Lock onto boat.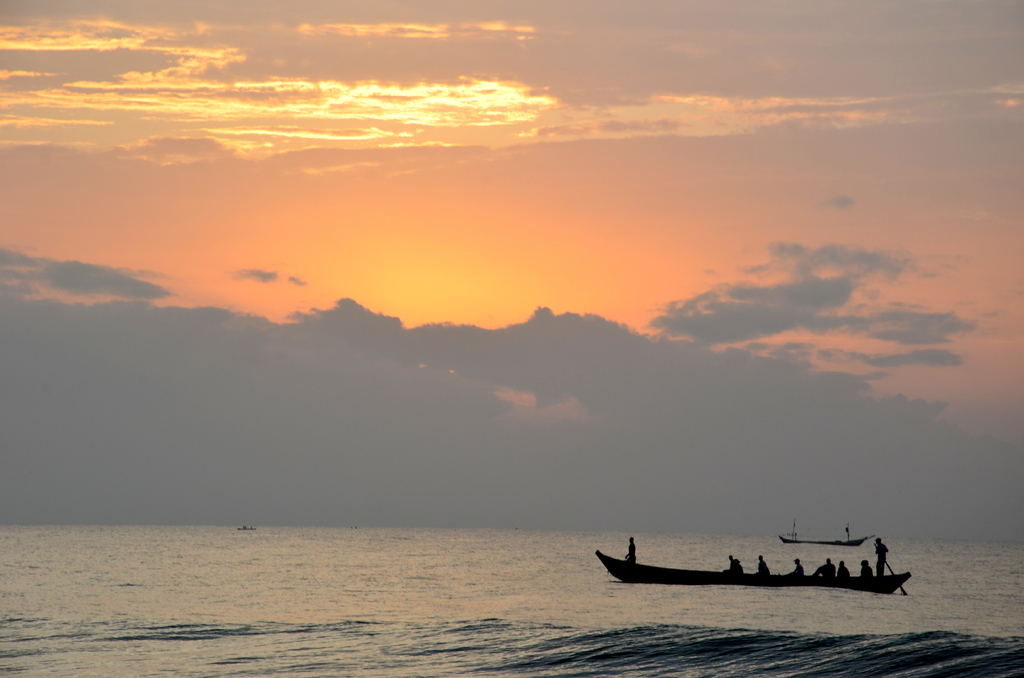
Locked: [593,551,915,595].
